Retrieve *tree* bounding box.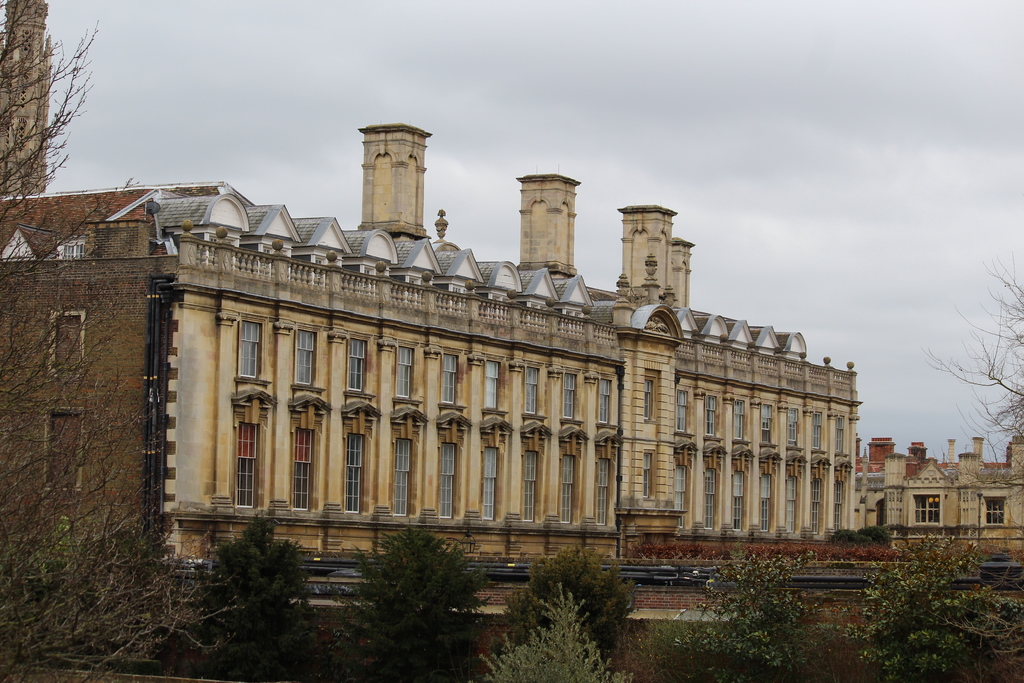
Bounding box: <region>913, 249, 1023, 493</region>.
